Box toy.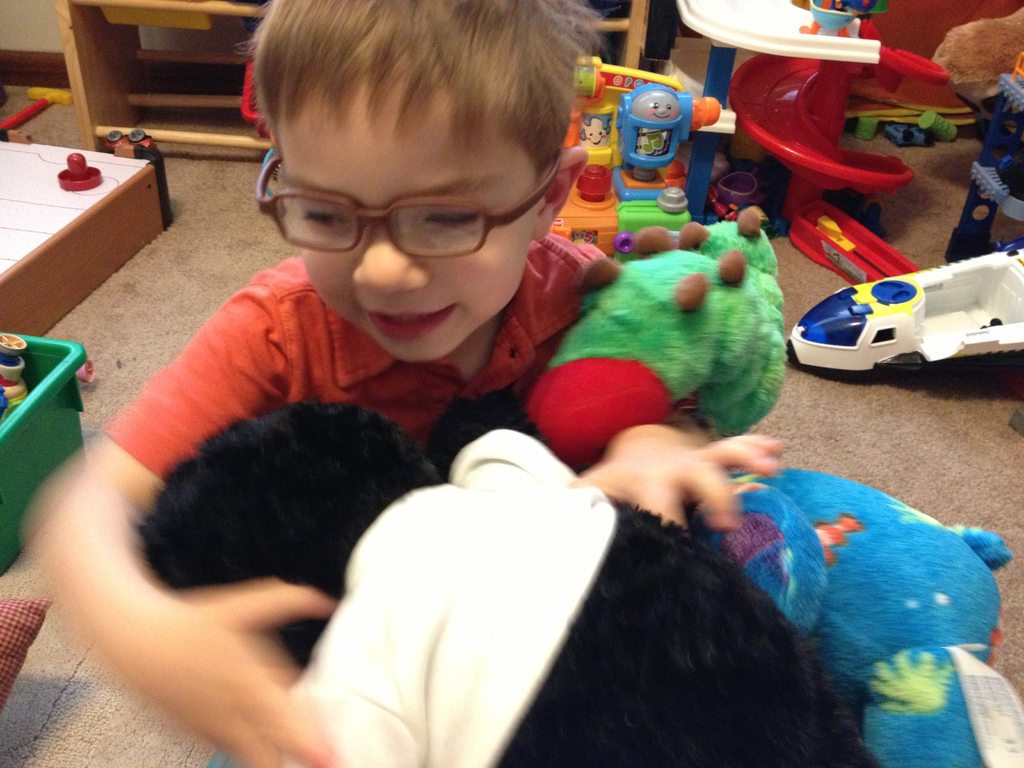
(x1=684, y1=460, x2=1023, y2=767).
